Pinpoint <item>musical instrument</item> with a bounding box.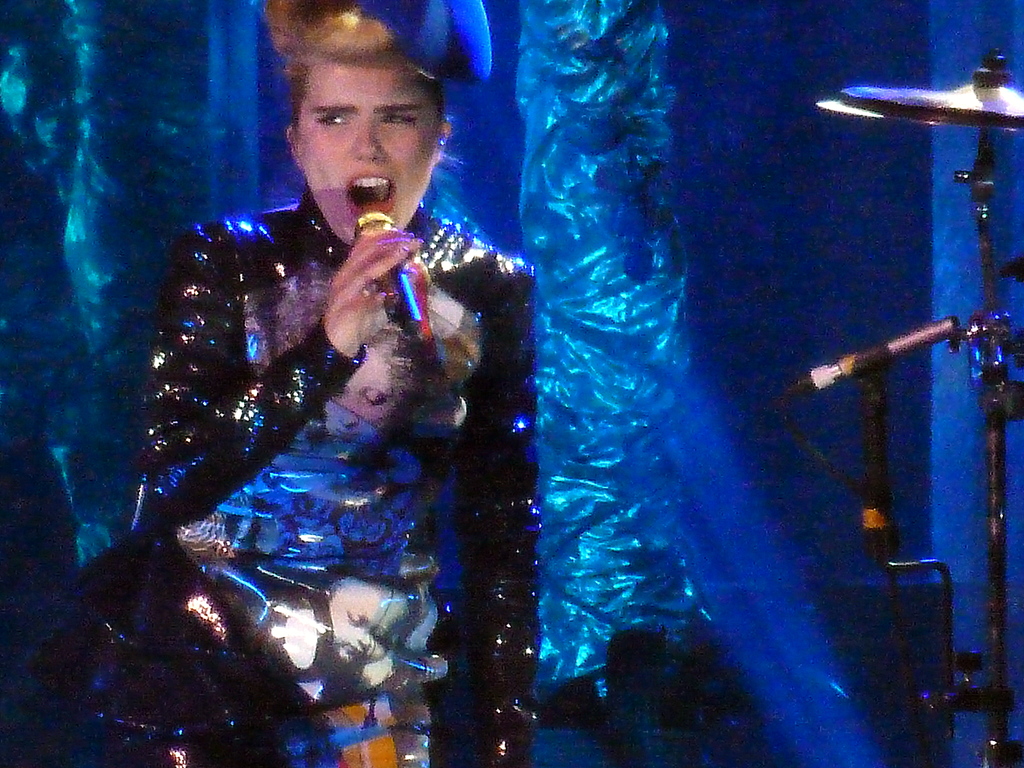
<region>772, 52, 1023, 636</region>.
